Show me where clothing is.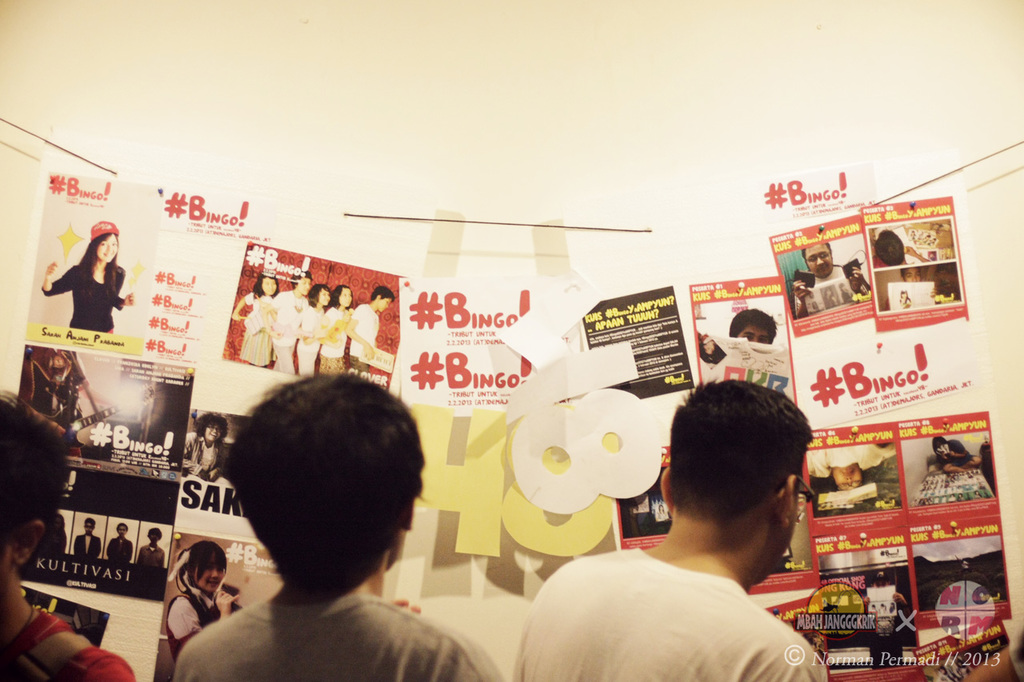
clothing is at [left=172, top=596, right=511, bottom=681].
